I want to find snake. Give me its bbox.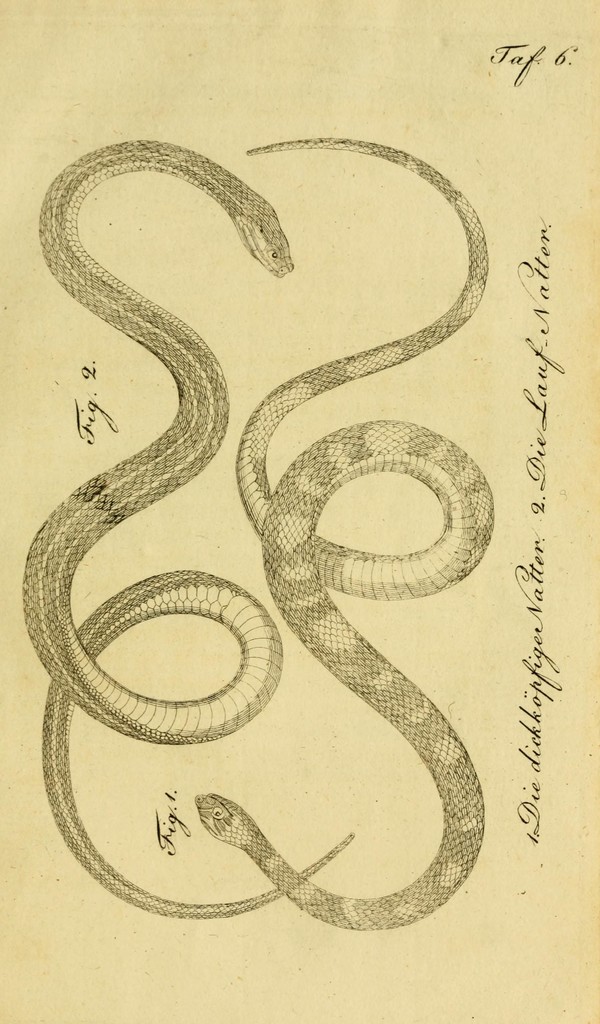
(x1=202, y1=140, x2=498, y2=935).
